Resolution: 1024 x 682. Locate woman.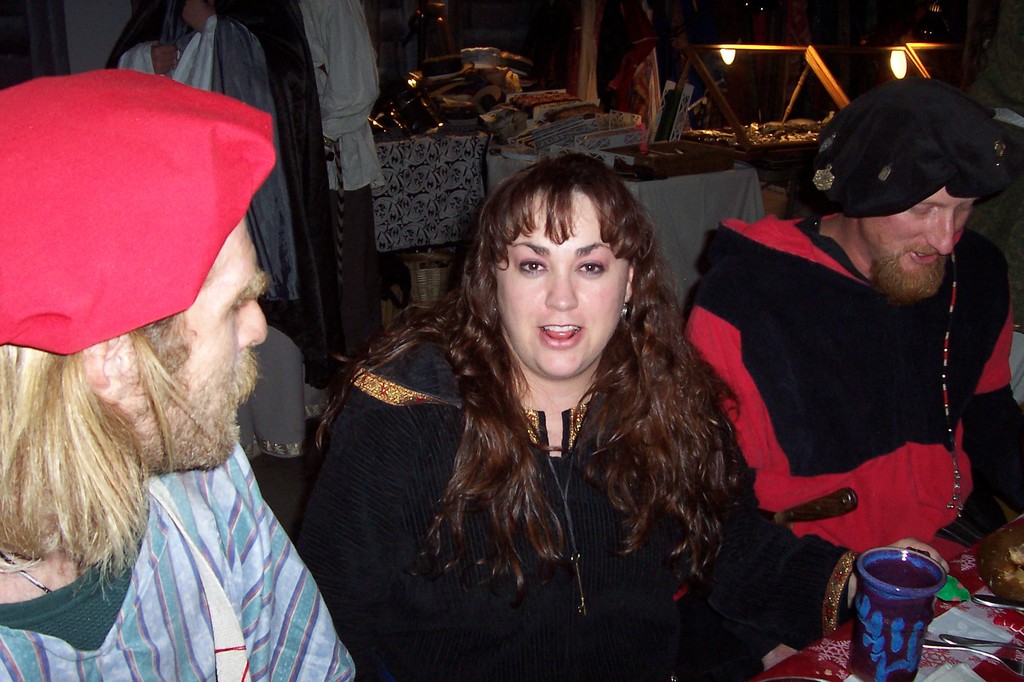
pyautogui.locateOnScreen(306, 122, 759, 673).
